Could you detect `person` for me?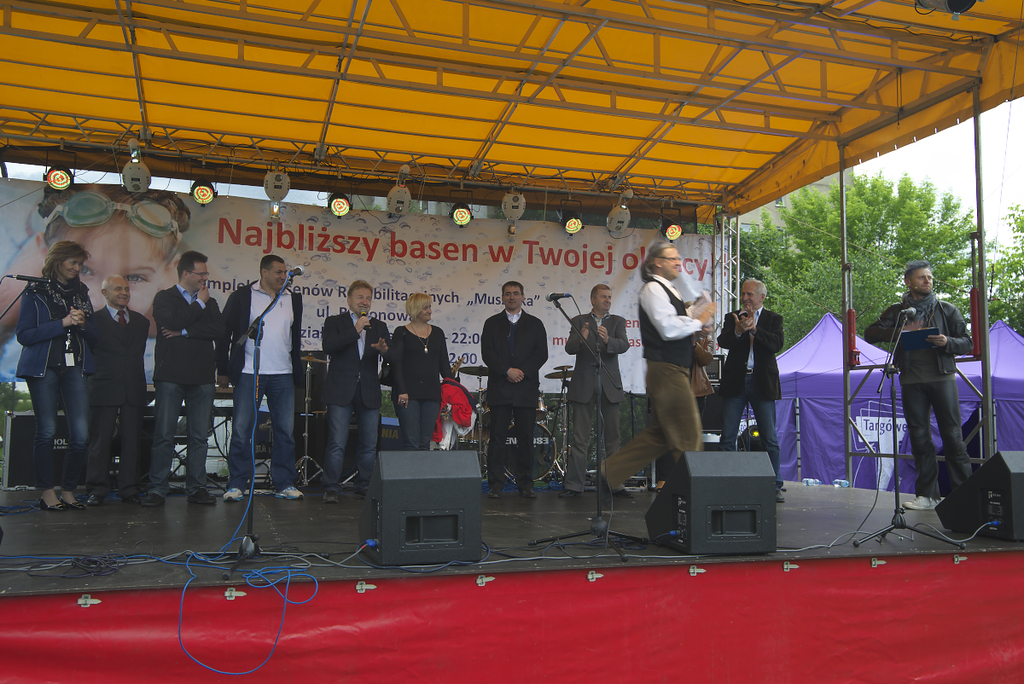
Detection result: pyautogui.locateOnScreen(0, 186, 193, 376).
